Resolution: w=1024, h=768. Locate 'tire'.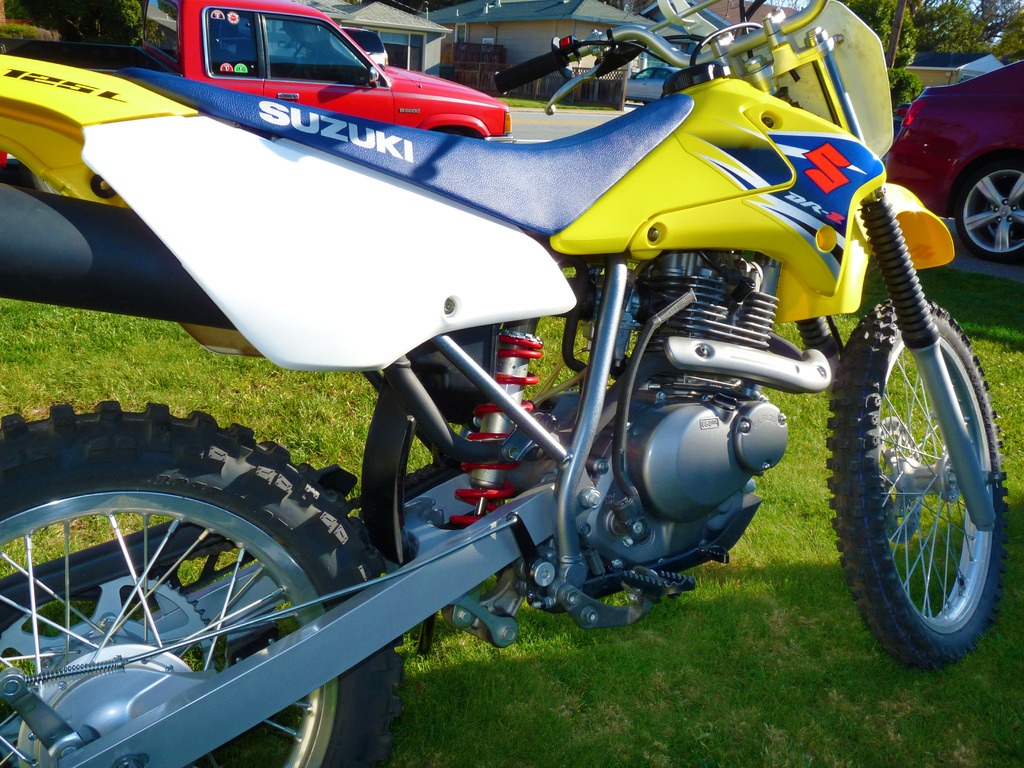
[x1=948, y1=154, x2=1023, y2=260].
